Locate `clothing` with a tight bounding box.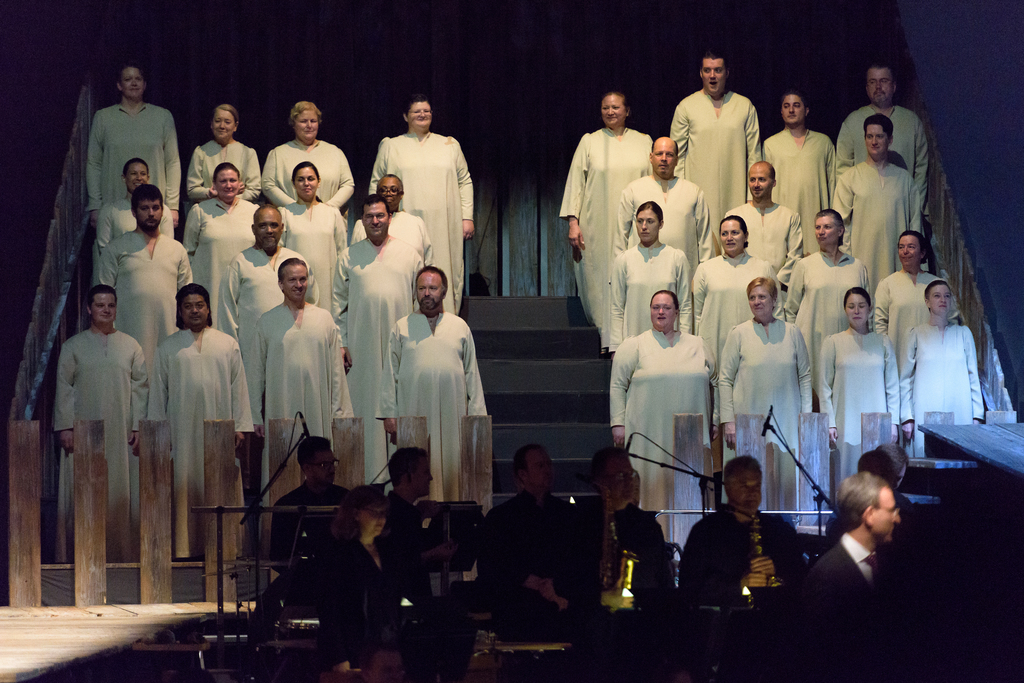
l=702, t=197, r=811, b=273.
